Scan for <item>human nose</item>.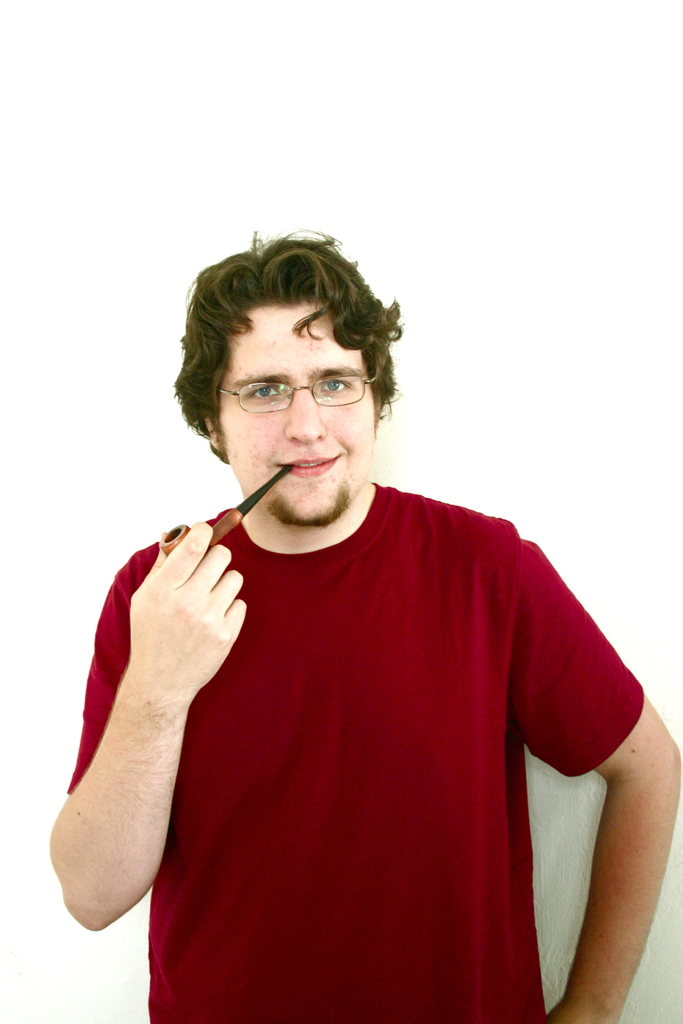
Scan result: [x1=284, y1=387, x2=325, y2=448].
